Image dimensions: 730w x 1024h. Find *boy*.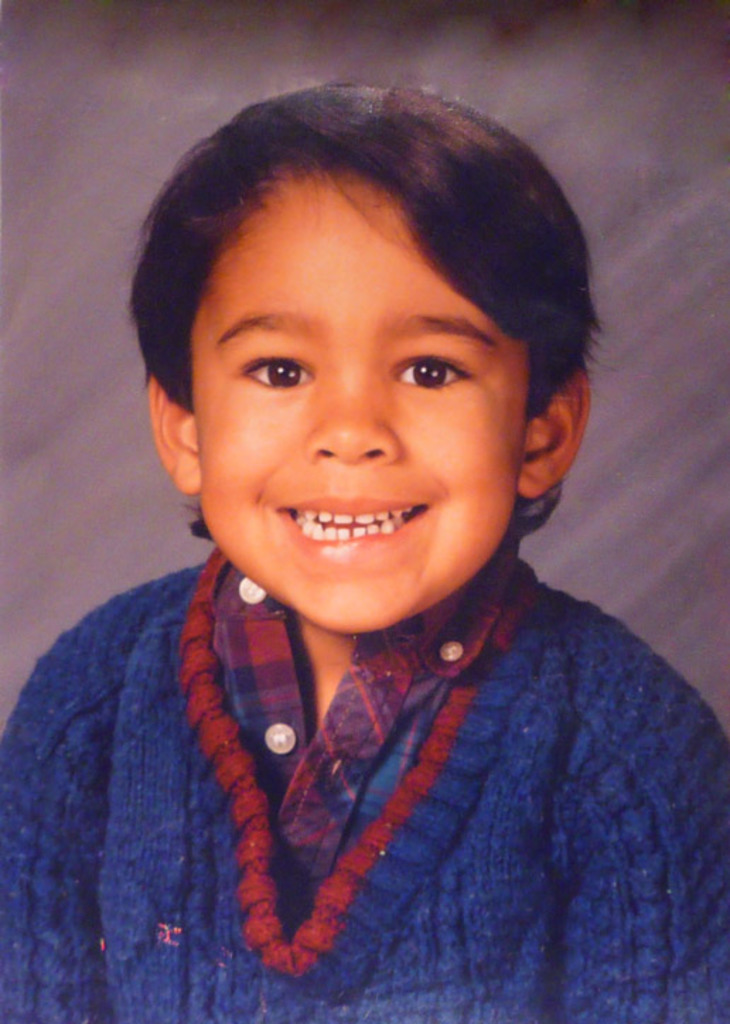
box(0, 79, 729, 1023).
